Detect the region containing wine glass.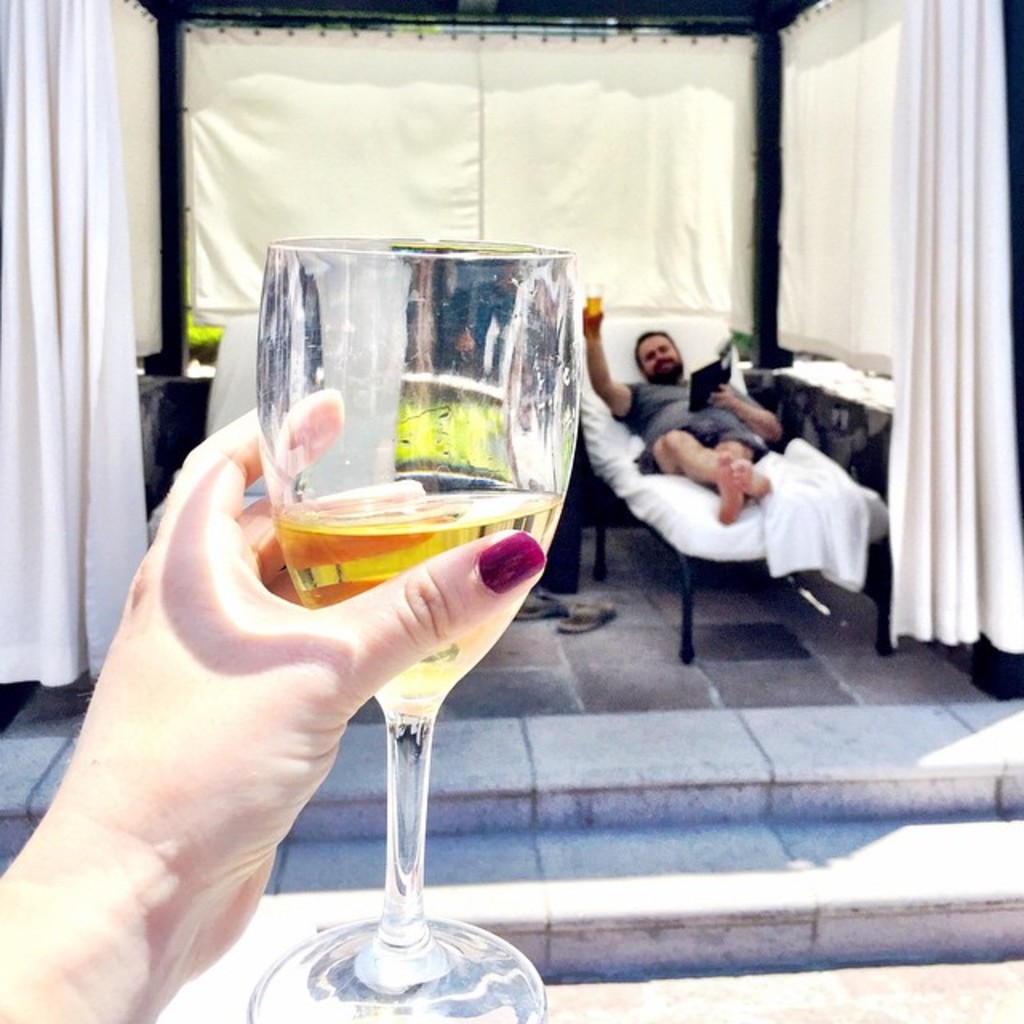
{"x1": 256, "y1": 237, "x2": 584, "y2": 1022}.
